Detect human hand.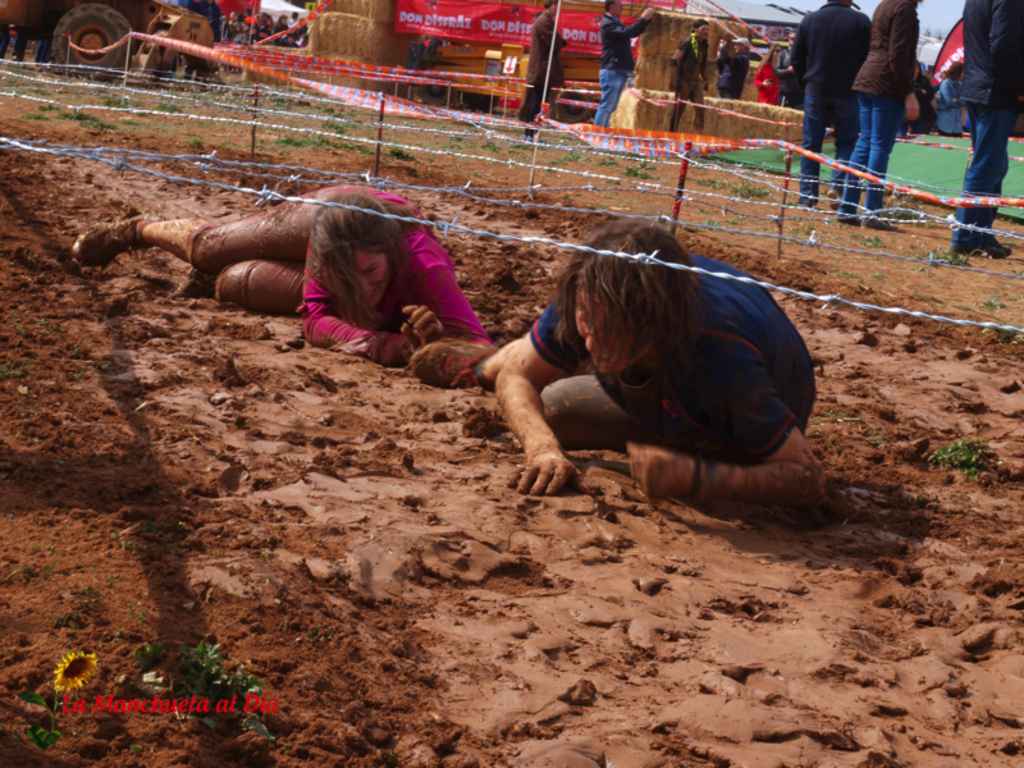
Detected at box(396, 303, 448, 346).
